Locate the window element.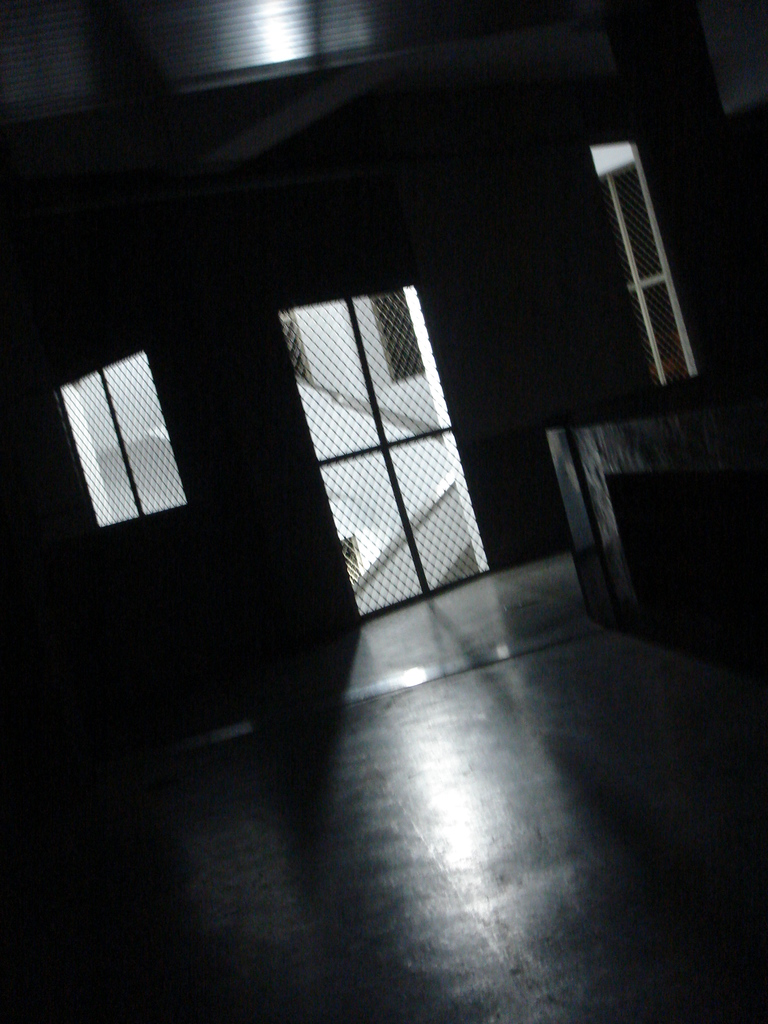
Element bbox: 371:287:429:382.
